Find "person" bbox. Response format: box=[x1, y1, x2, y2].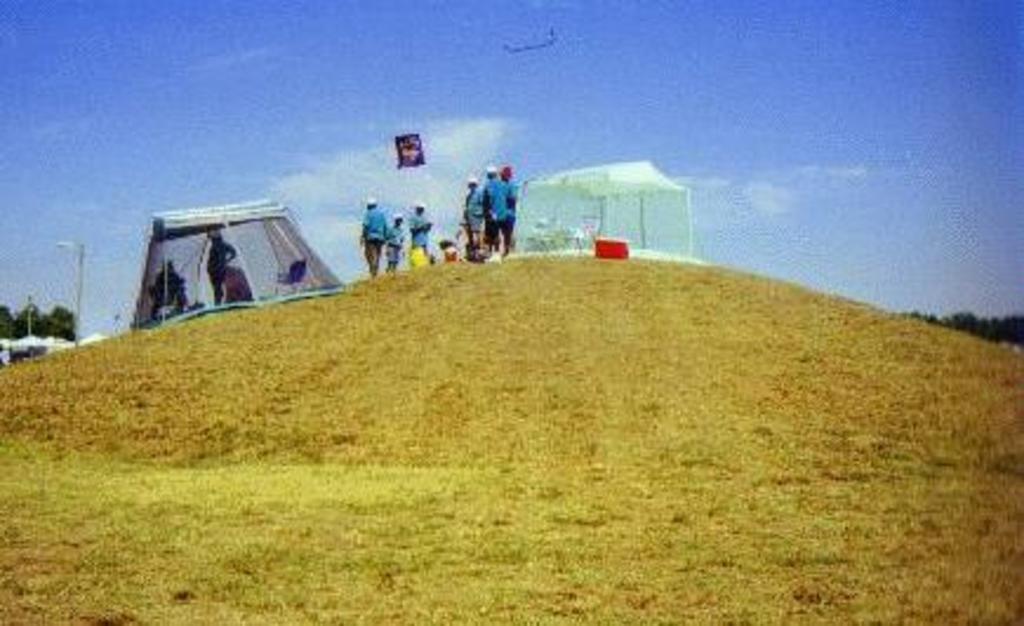
box=[210, 228, 235, 311].
